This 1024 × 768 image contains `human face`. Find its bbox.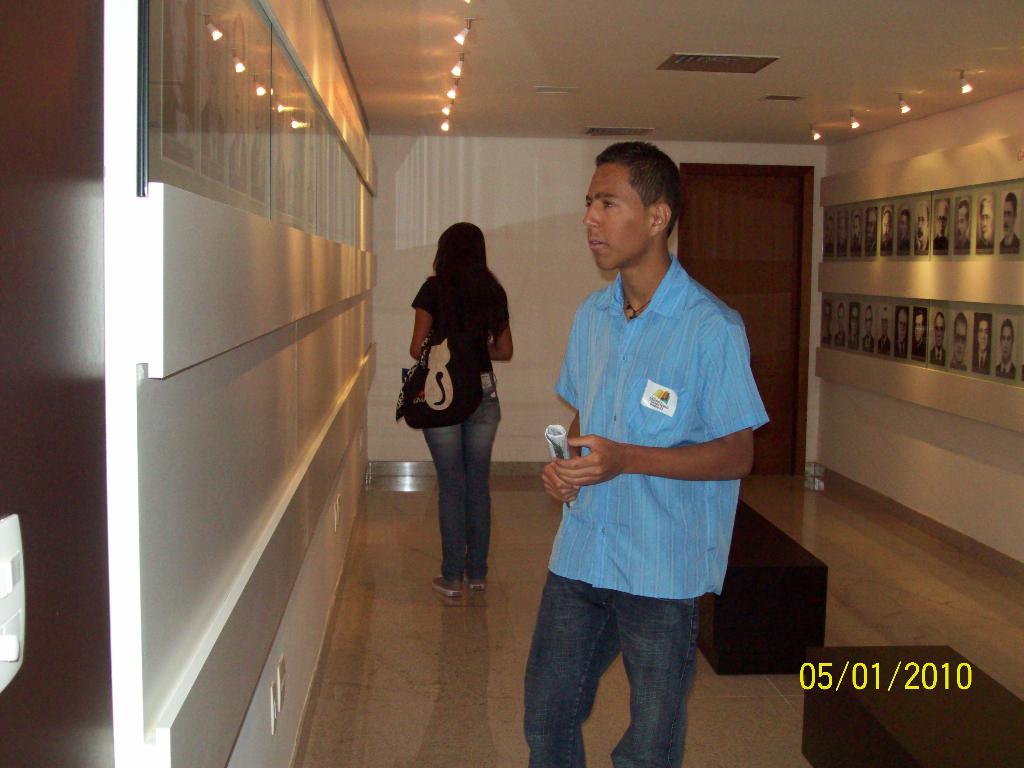
left=957, top=208, right=970, bottom=237.
